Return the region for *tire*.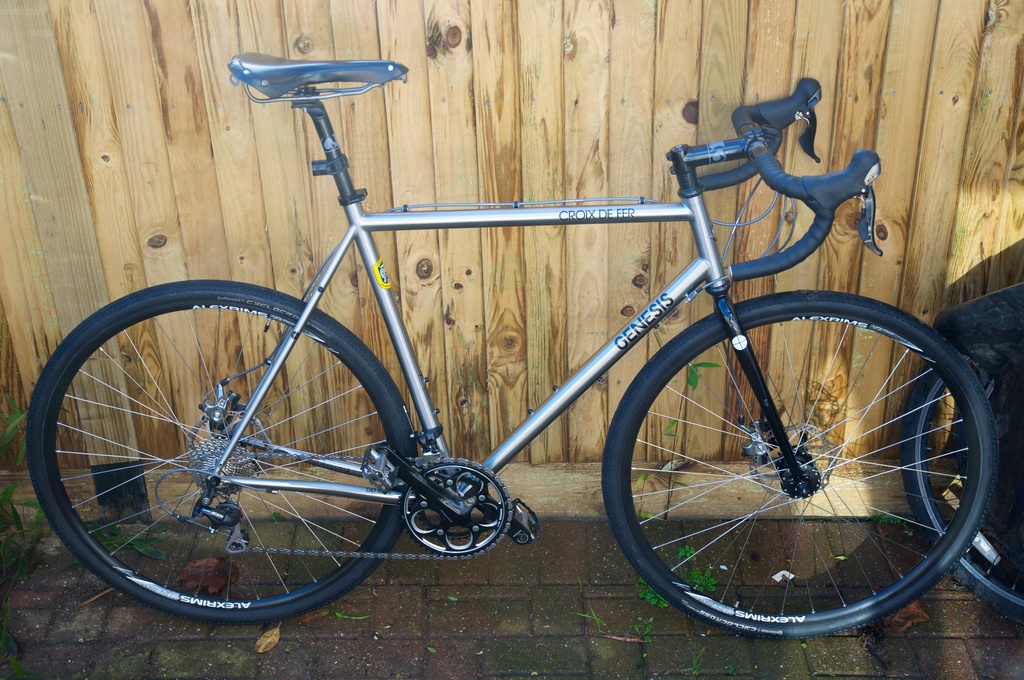
[907, 280, 1023, 626].
